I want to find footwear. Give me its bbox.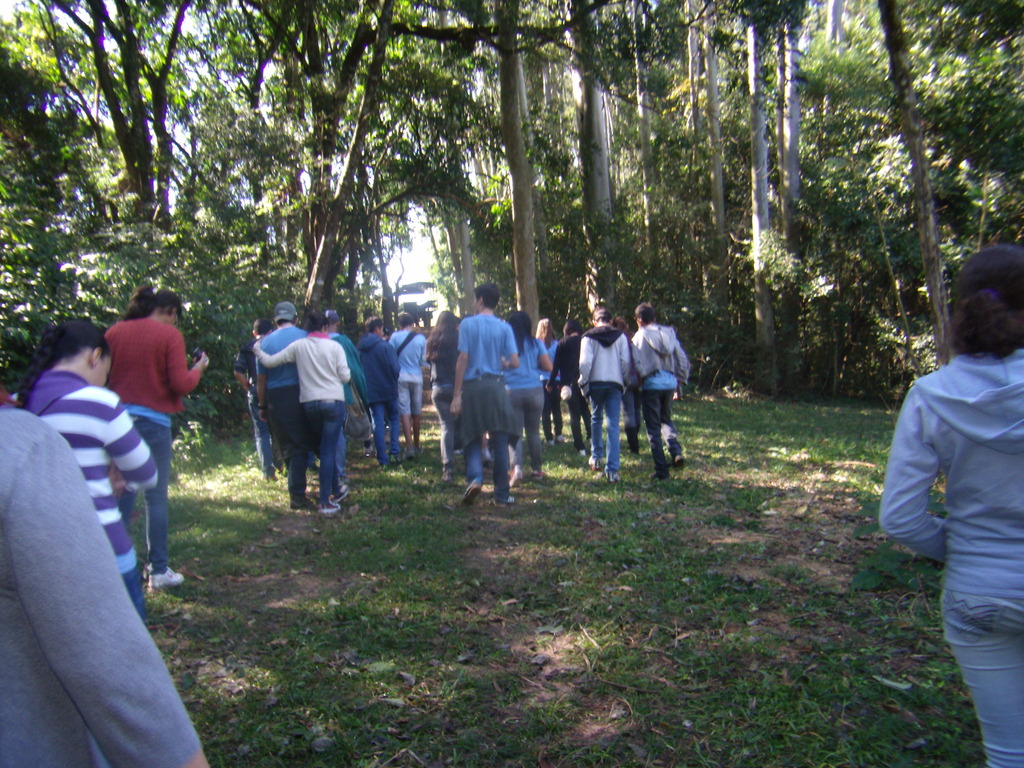
select_region(534, 472, 543, 480).
